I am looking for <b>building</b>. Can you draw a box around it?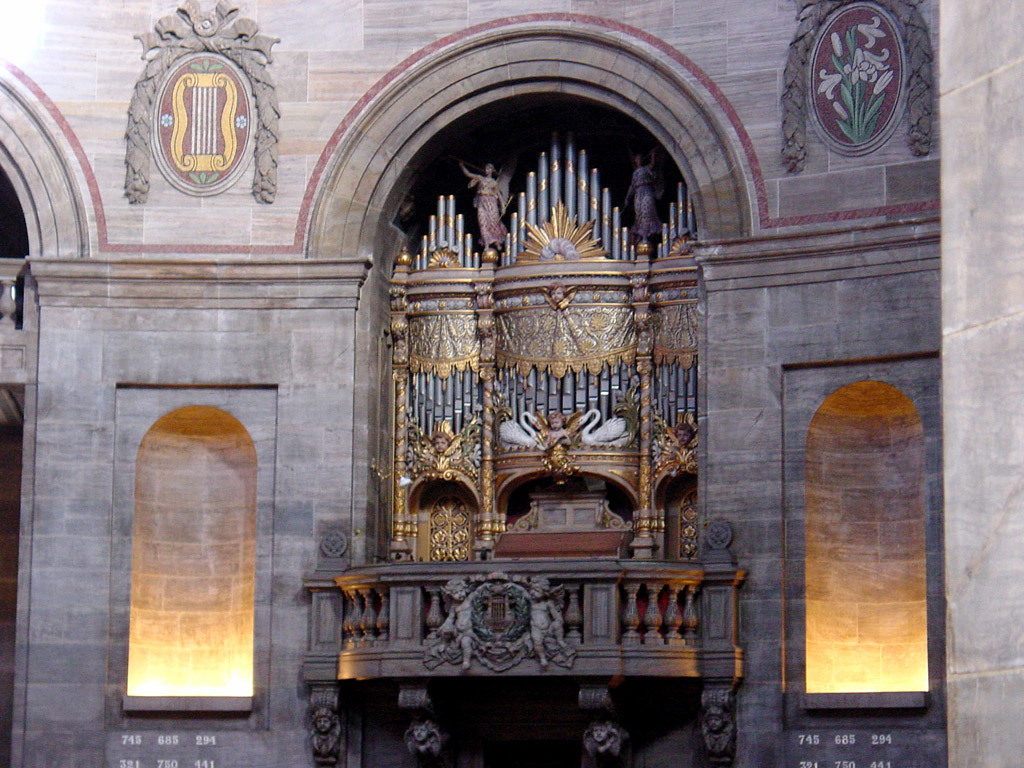
Sure, the bounding box is bbox(0, 0, 1023, 767).
